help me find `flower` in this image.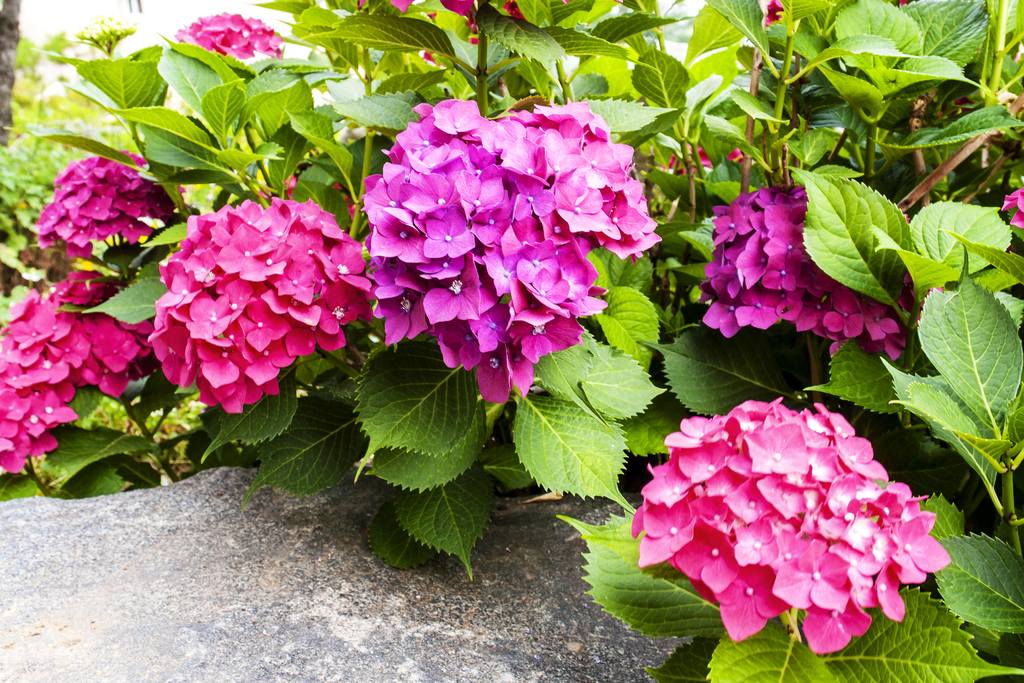
Found it: left=763, top=0, right=785, bottom=29.
